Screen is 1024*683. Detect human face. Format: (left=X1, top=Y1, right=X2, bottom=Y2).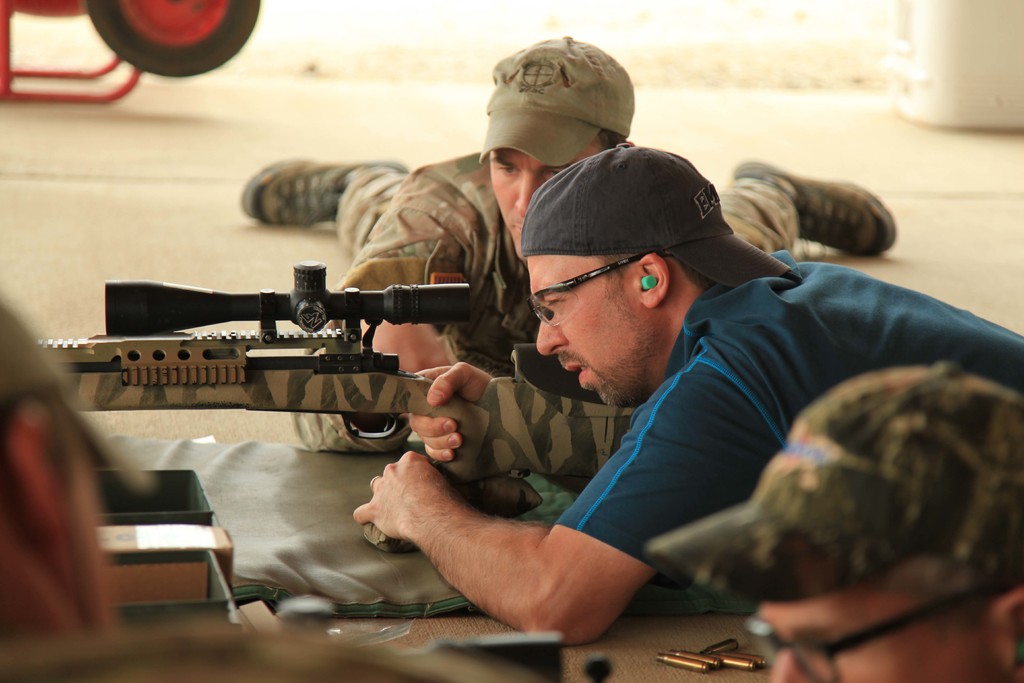
(left=487, top=135, right=604, bottom=258).
